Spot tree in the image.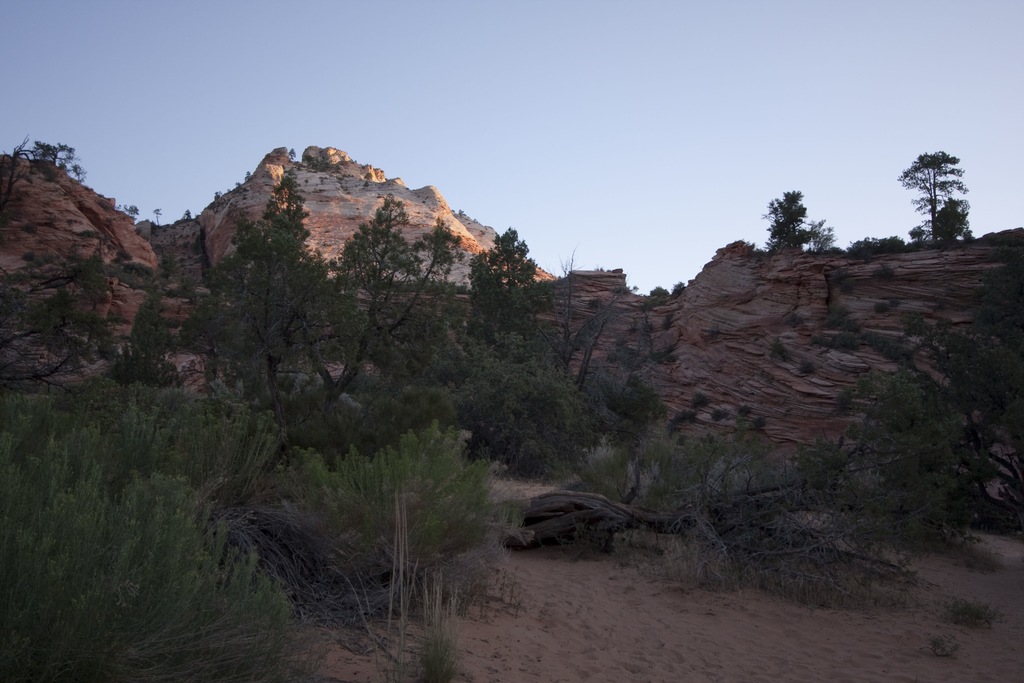
tree found at box(301, 429, 517, 577).
